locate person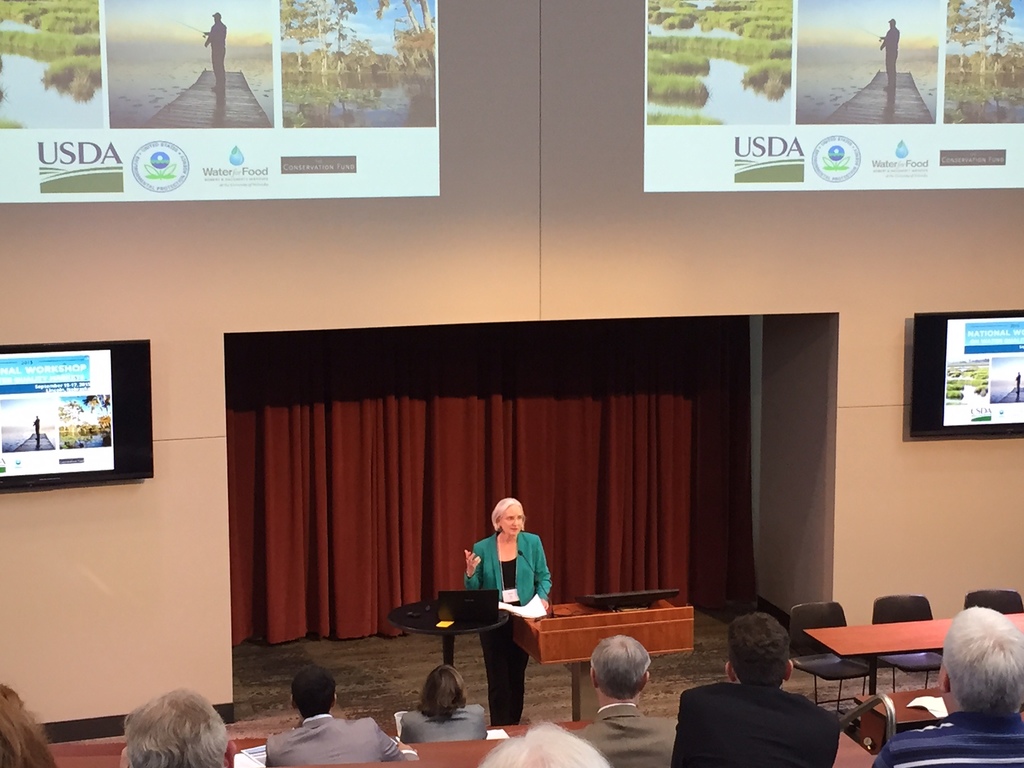
box(480, 724, 610, 767)
